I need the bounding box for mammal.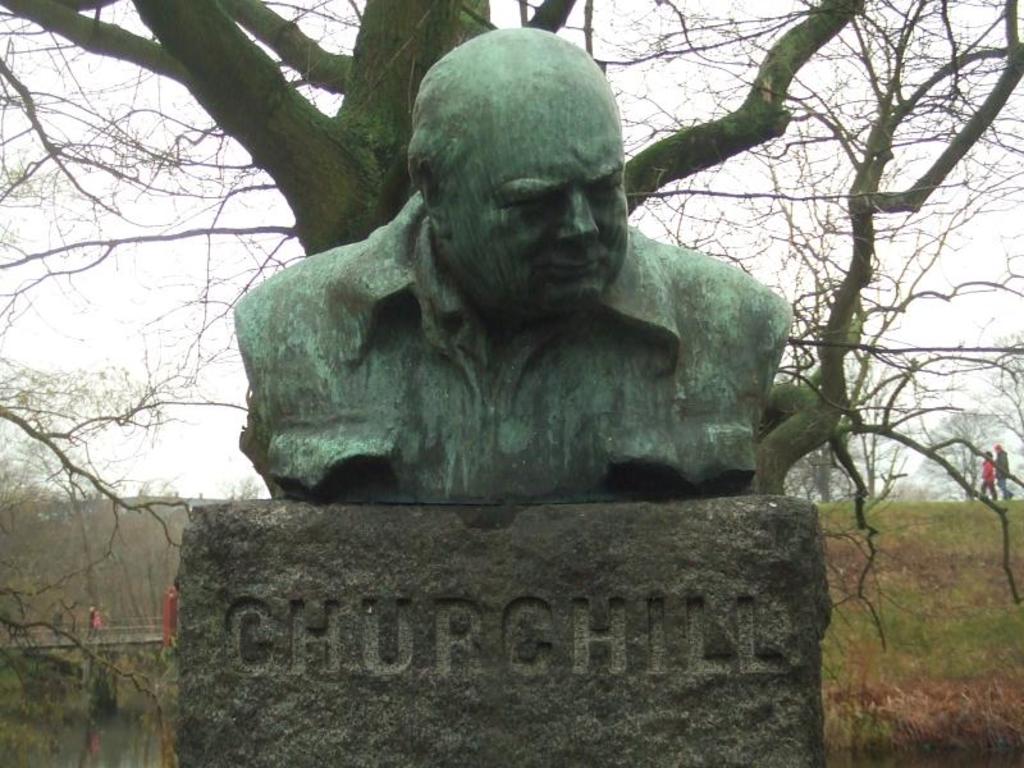
Here it is: (975, 451, 998, 498).
